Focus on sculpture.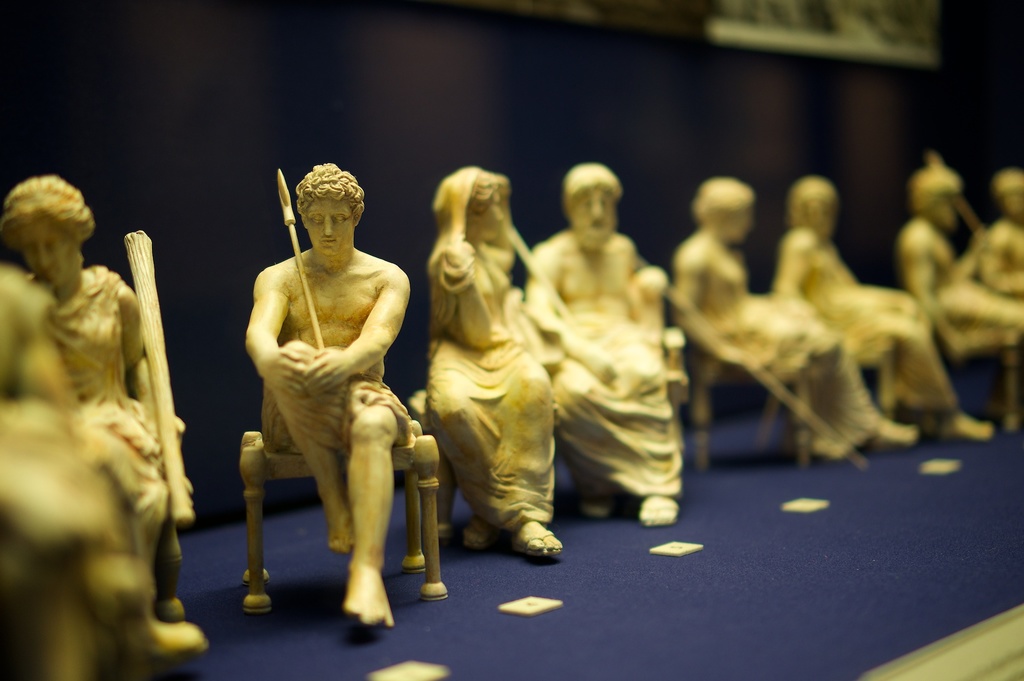
Focused at pyautogui.locateOnScreen(895, 156, 1023, 420).
